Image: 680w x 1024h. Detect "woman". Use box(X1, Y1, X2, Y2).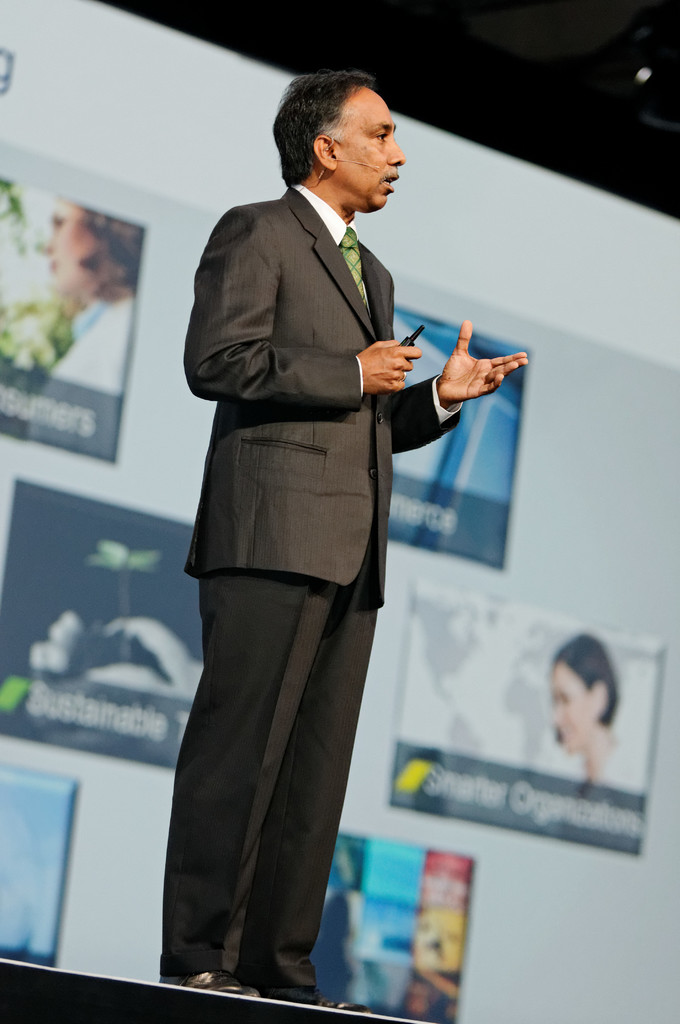
box(539, 637, 647, 784).
